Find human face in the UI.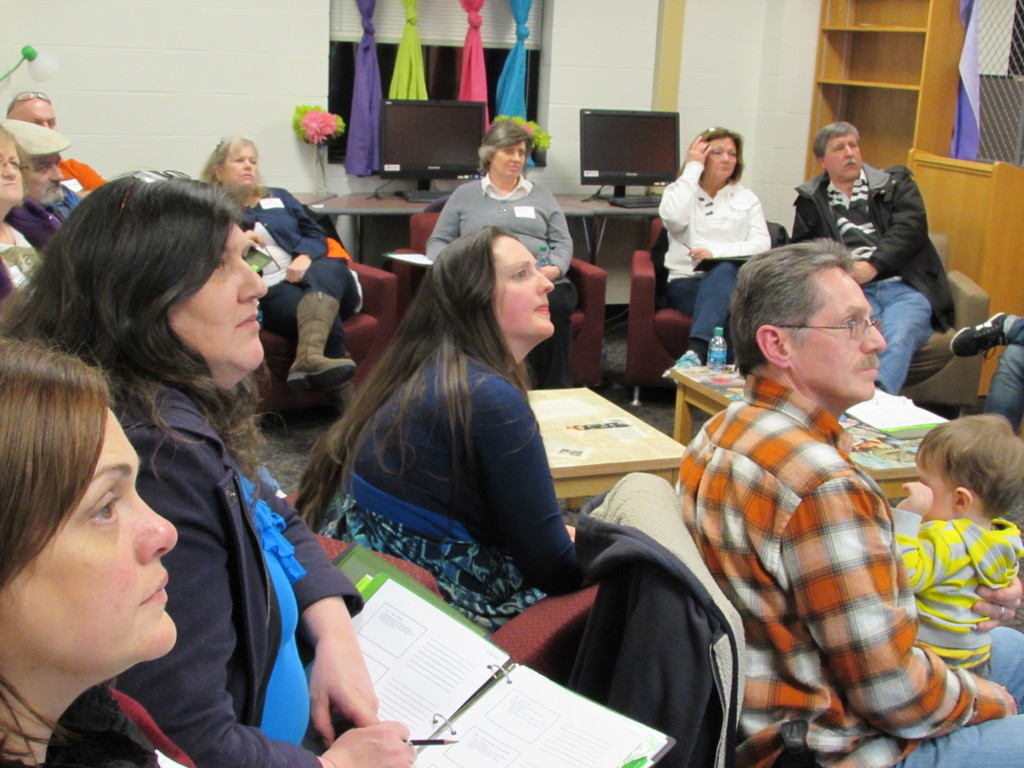
UI element at (0, 140, 22, 205).
